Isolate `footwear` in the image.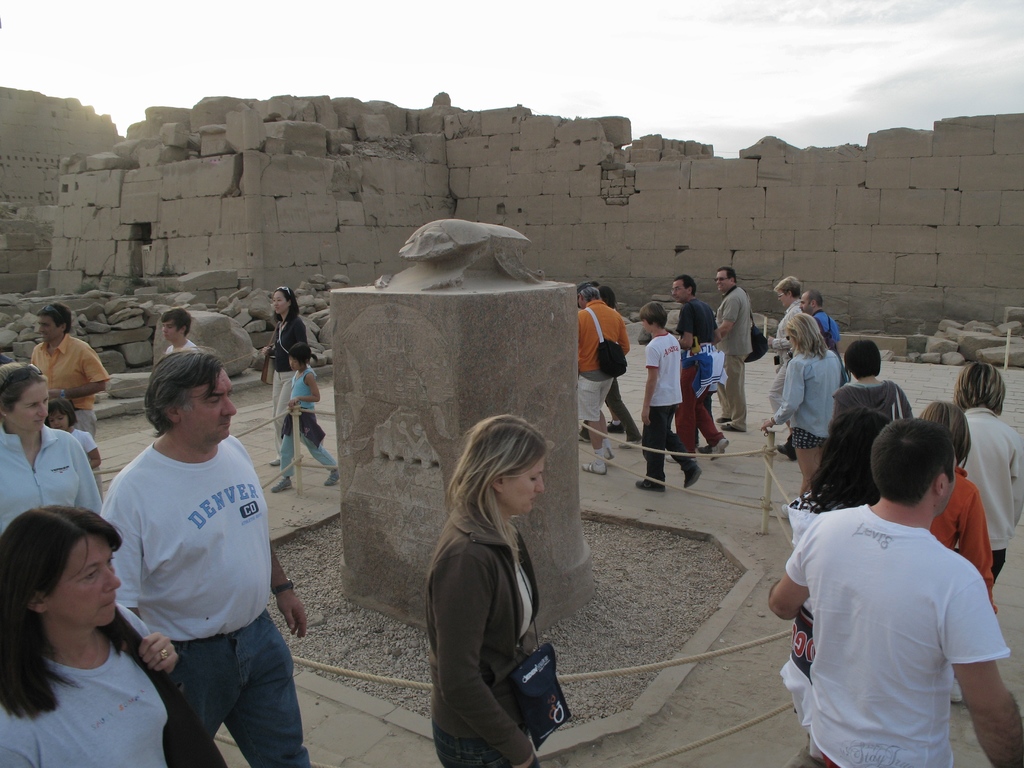
Isolated region: 712 437 730 460.
